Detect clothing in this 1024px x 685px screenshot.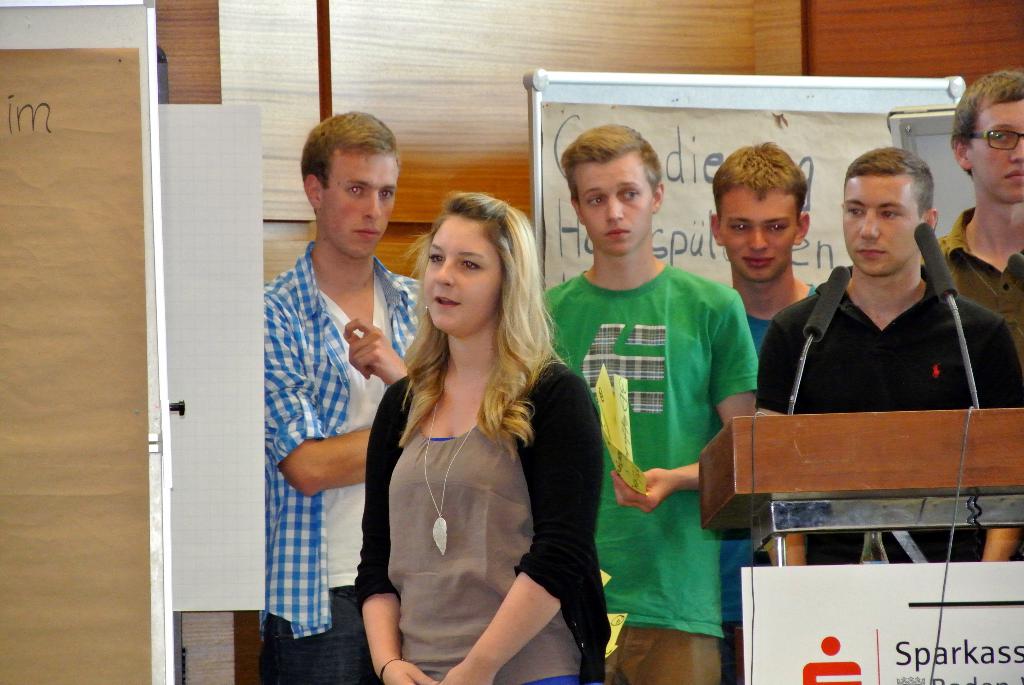
Detection: <bbox>716, 279, 817, 683</bbox>.
